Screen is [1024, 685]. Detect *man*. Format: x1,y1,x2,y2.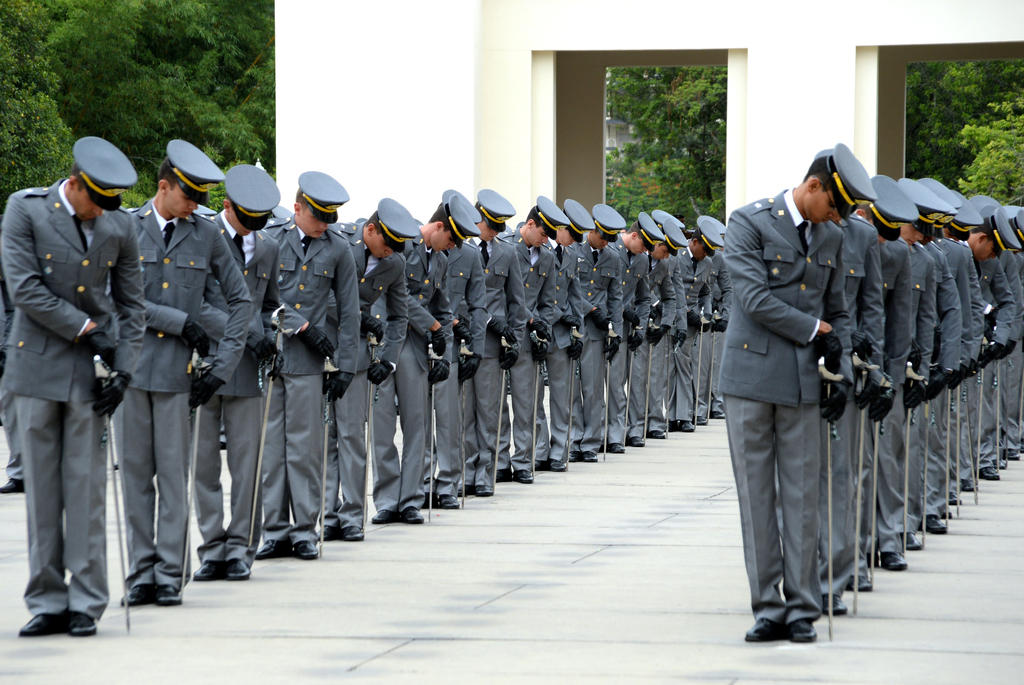
363,187,479,540.
